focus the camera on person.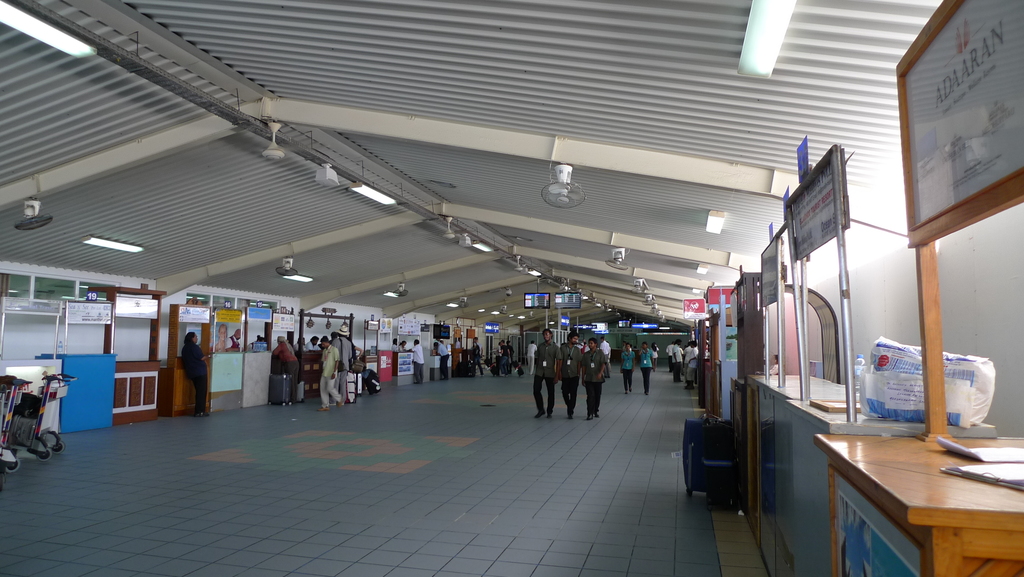
Focus region: [515, 357, 525, 377].
